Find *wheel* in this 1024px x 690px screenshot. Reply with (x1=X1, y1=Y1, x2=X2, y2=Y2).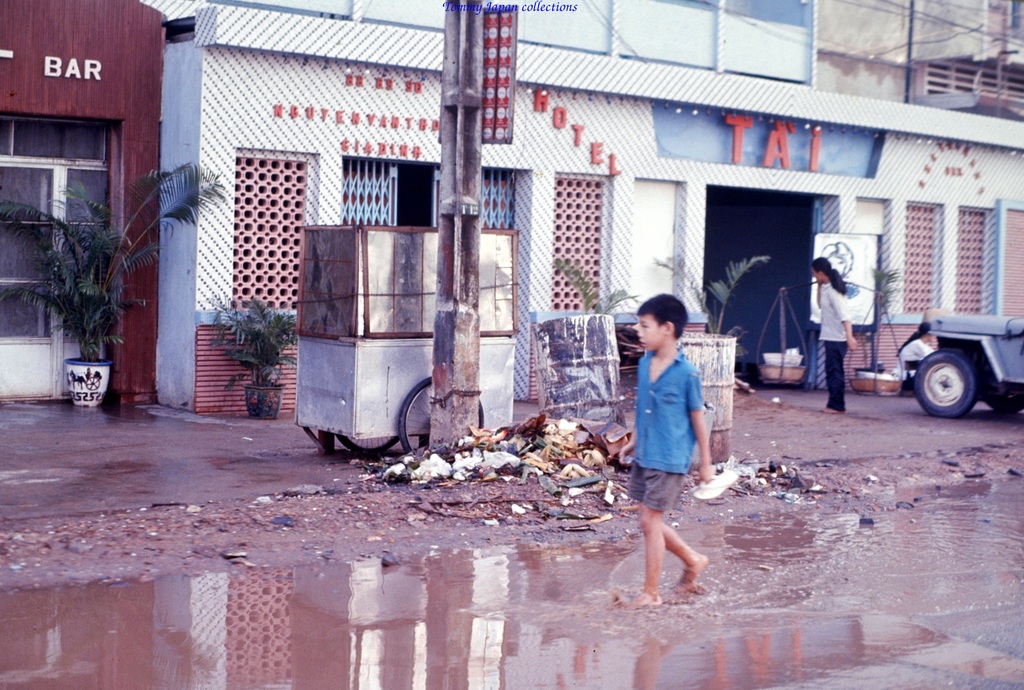
(x1=396, y1=378, x2=485, y2=456).
